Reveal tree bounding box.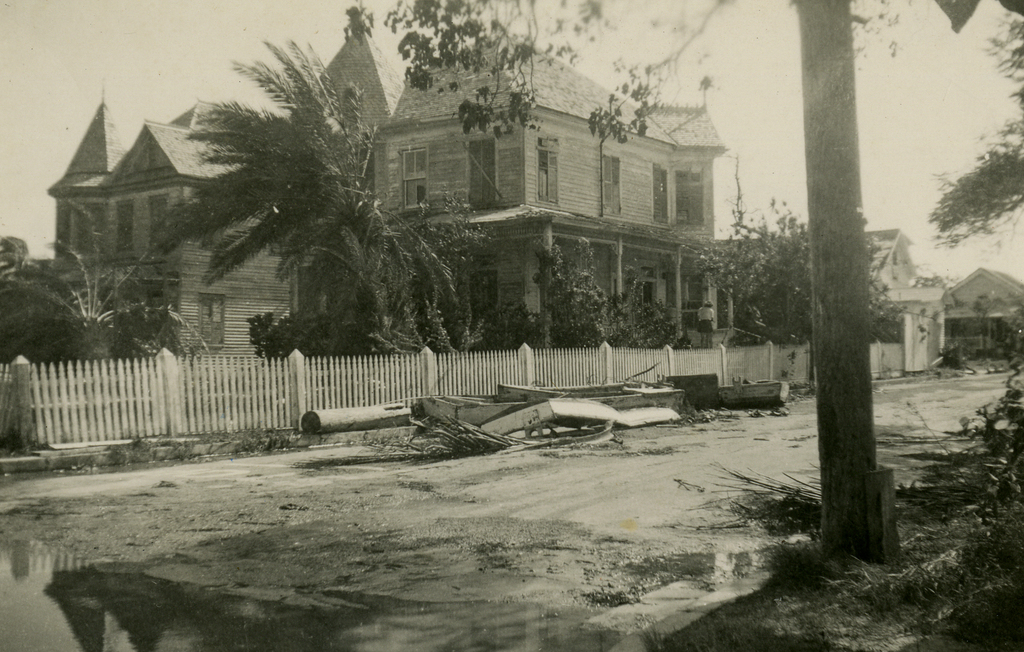
Revealed: [x1=141, y1=25, x2=470, y2=366].
